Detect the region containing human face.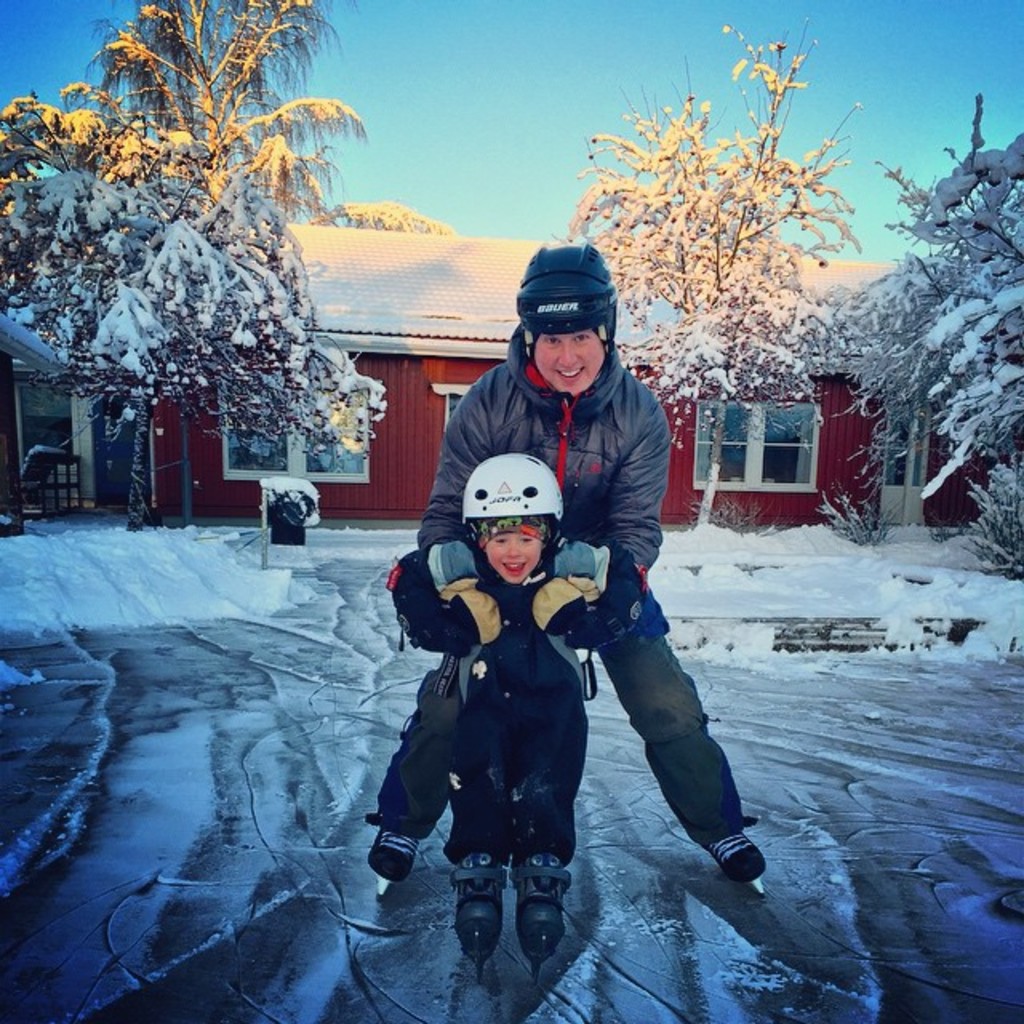
486:530:547:576.
